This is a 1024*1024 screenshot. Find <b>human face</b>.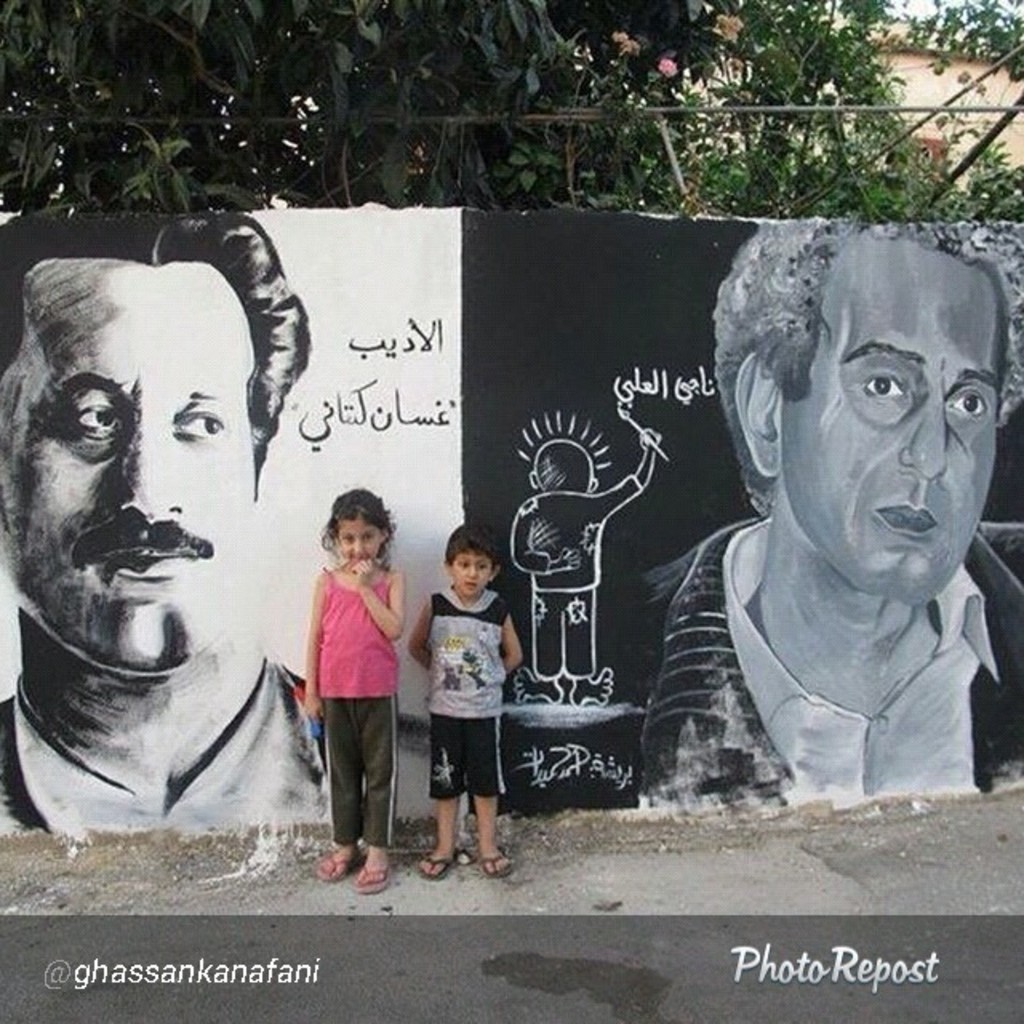
Bounding box: box(446, 544, 493, 594).
